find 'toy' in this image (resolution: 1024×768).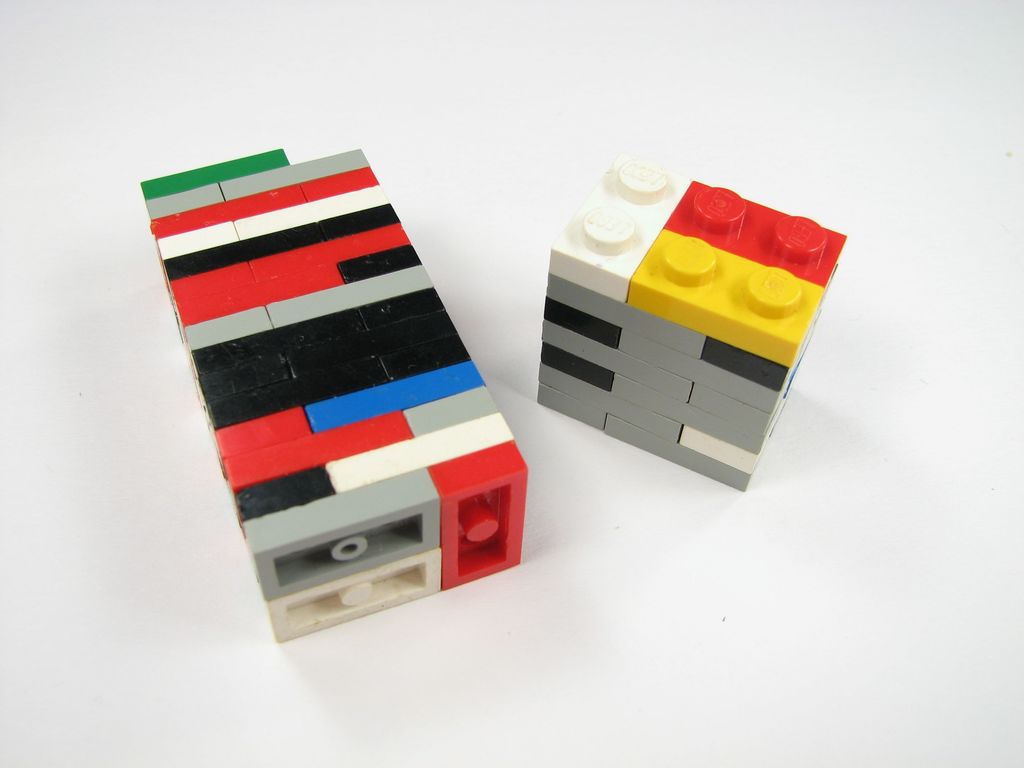
<bbox>138, 146, 524, 643</bbox>.
